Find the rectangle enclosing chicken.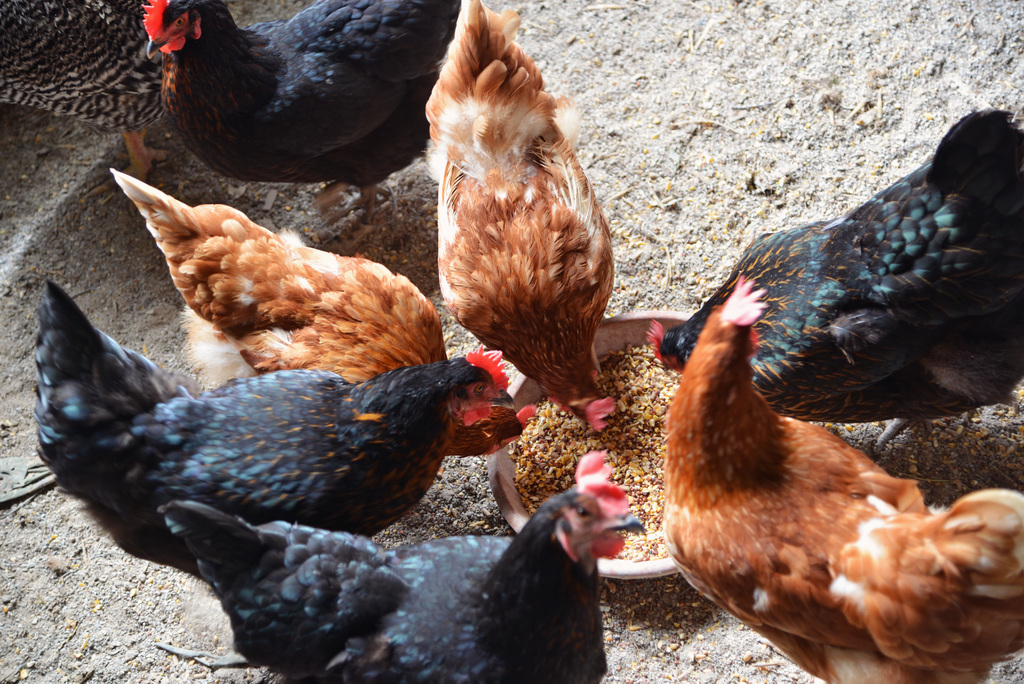
<region>158, 447, 648, 682</region>.
